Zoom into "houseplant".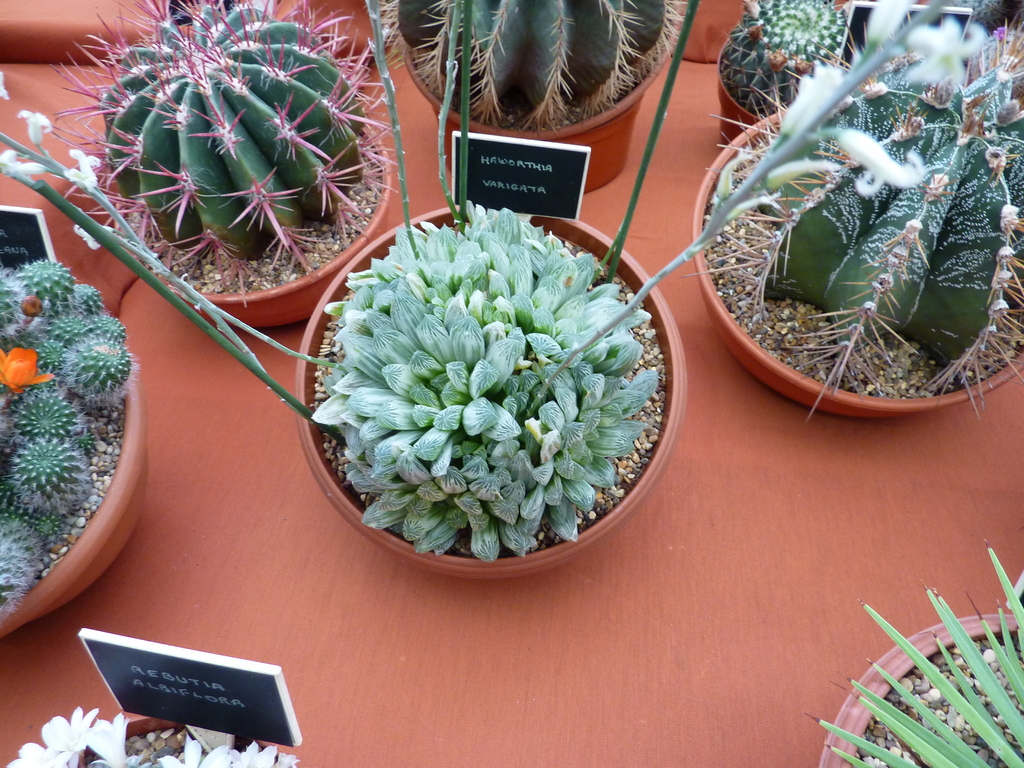
Zoom target: 60,0,396,330.
